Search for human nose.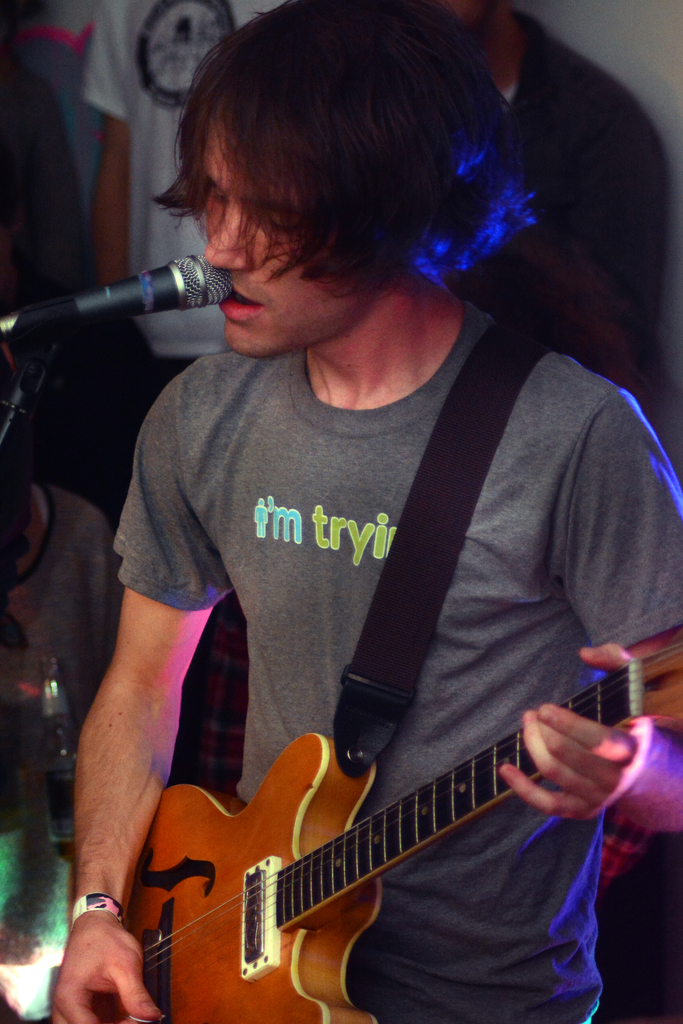
Found at <box>199,196,253,277</box>.
